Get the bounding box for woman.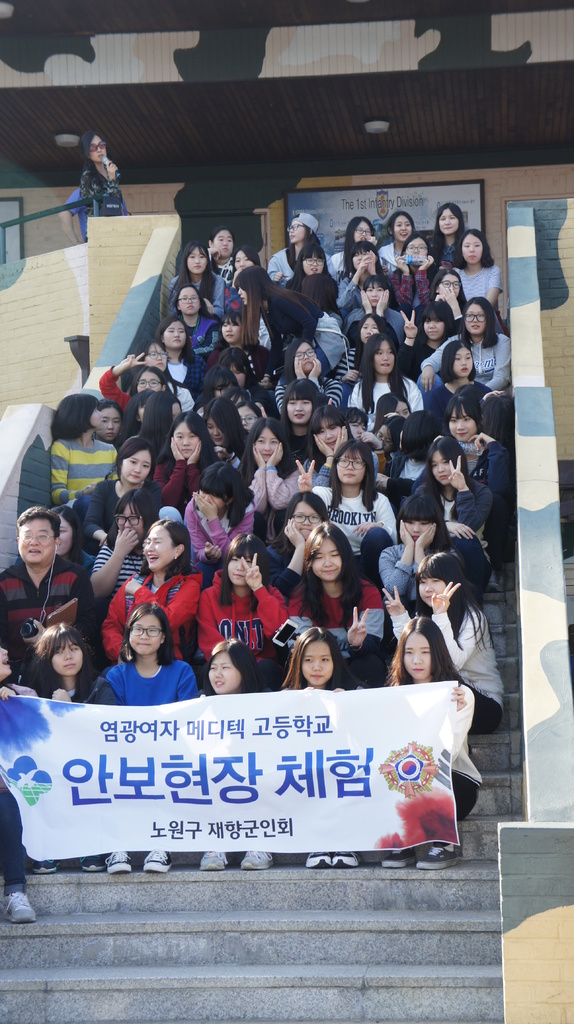
[230,261,355,385].
